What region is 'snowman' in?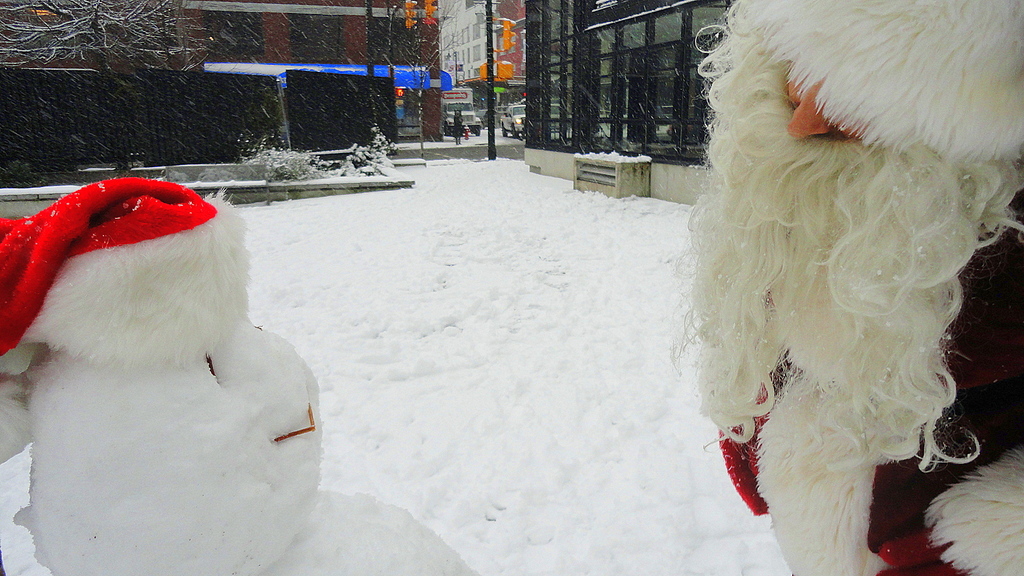
Rect(0, 179, 477, 575).
